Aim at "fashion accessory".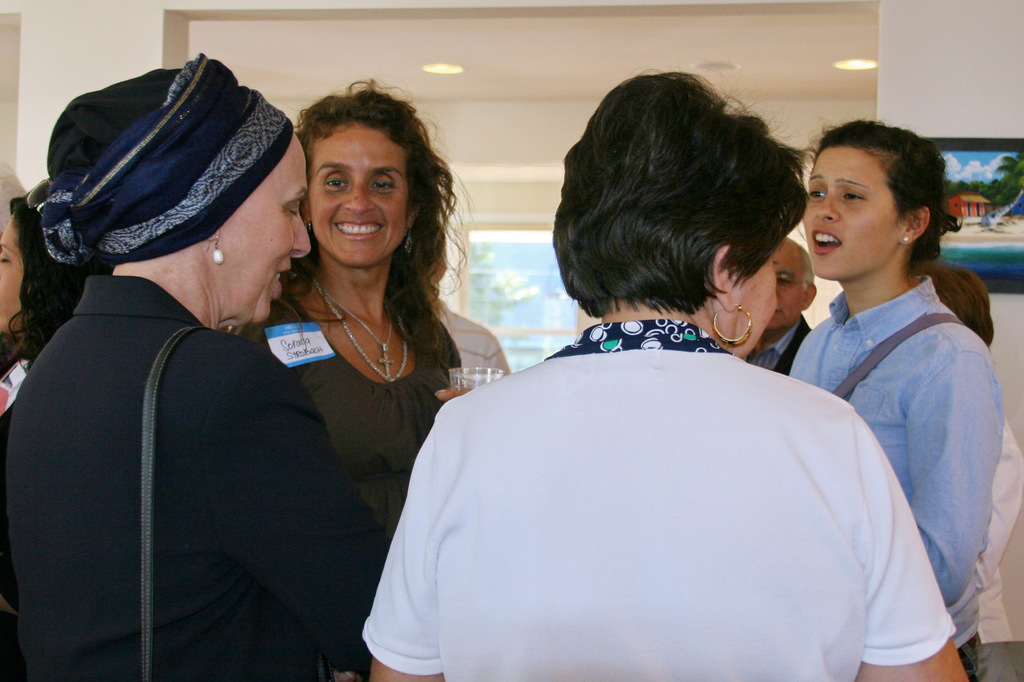
Aimed at left=836, top=308, right=964, bottom=397.
